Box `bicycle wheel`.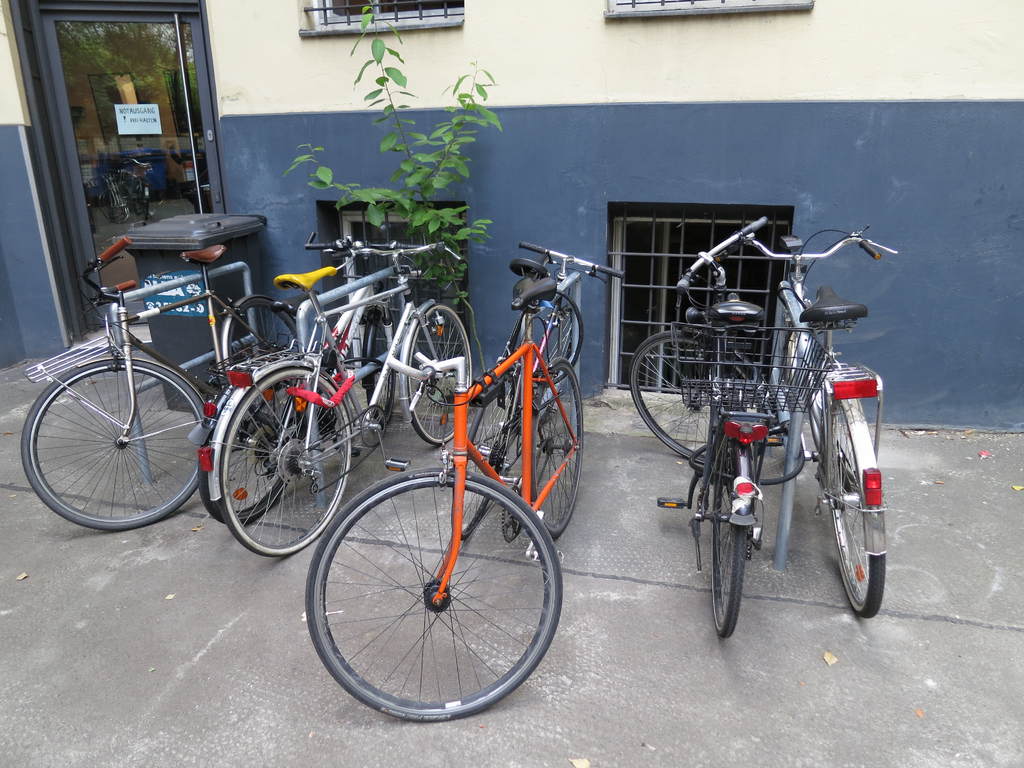
rect(526, 356, 584, 543).
